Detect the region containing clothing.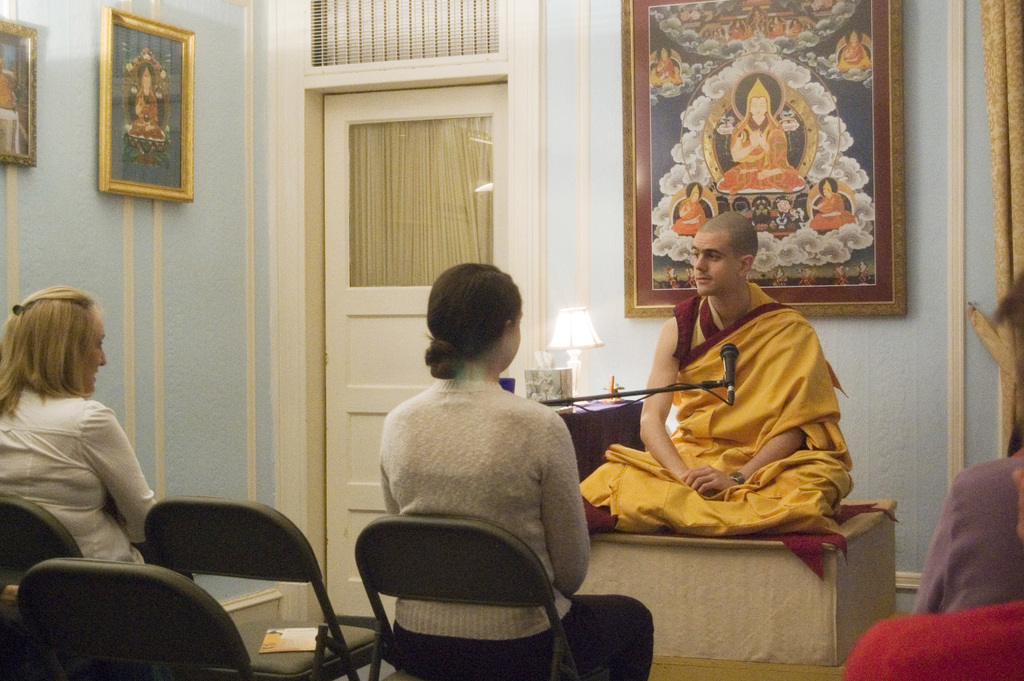
[911,452,1023,612].
